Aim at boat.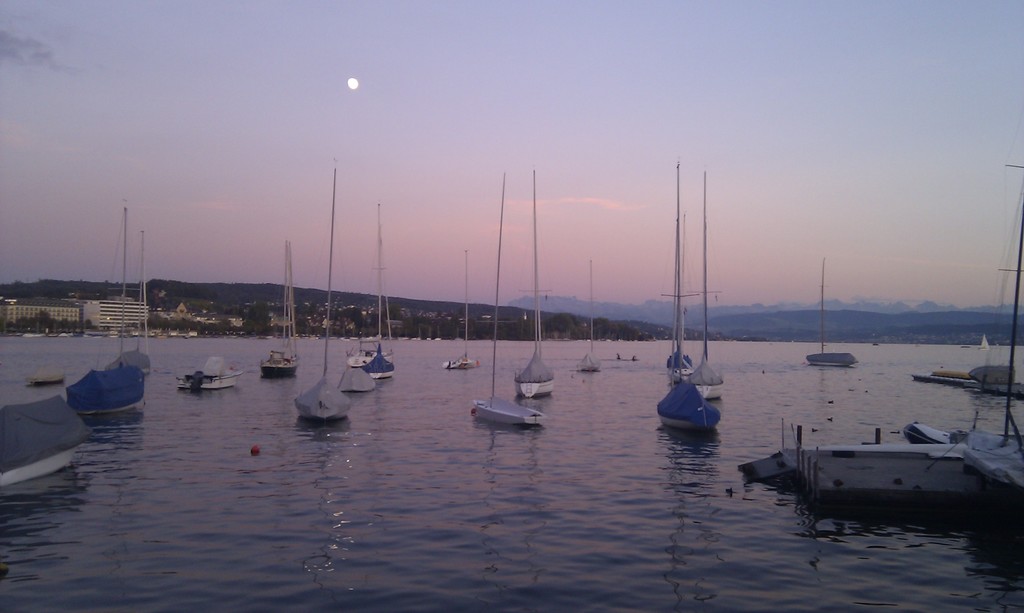
Aimed at box=[25, 363, 68, 385].
